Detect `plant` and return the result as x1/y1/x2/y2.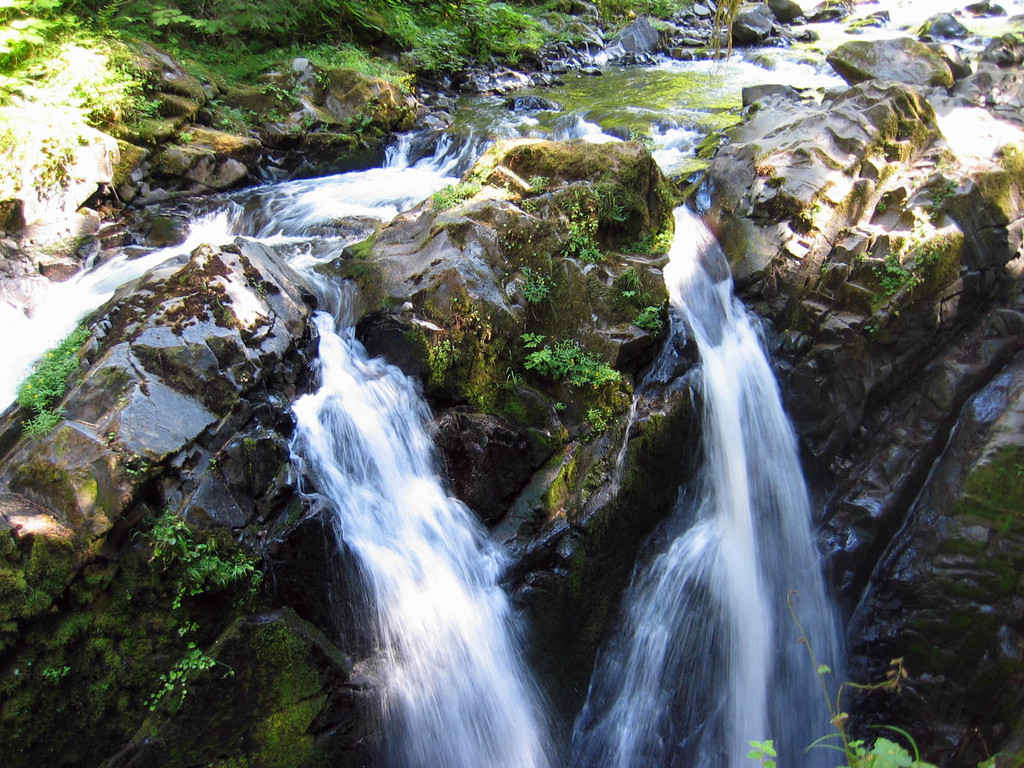
523/279/556/303.
